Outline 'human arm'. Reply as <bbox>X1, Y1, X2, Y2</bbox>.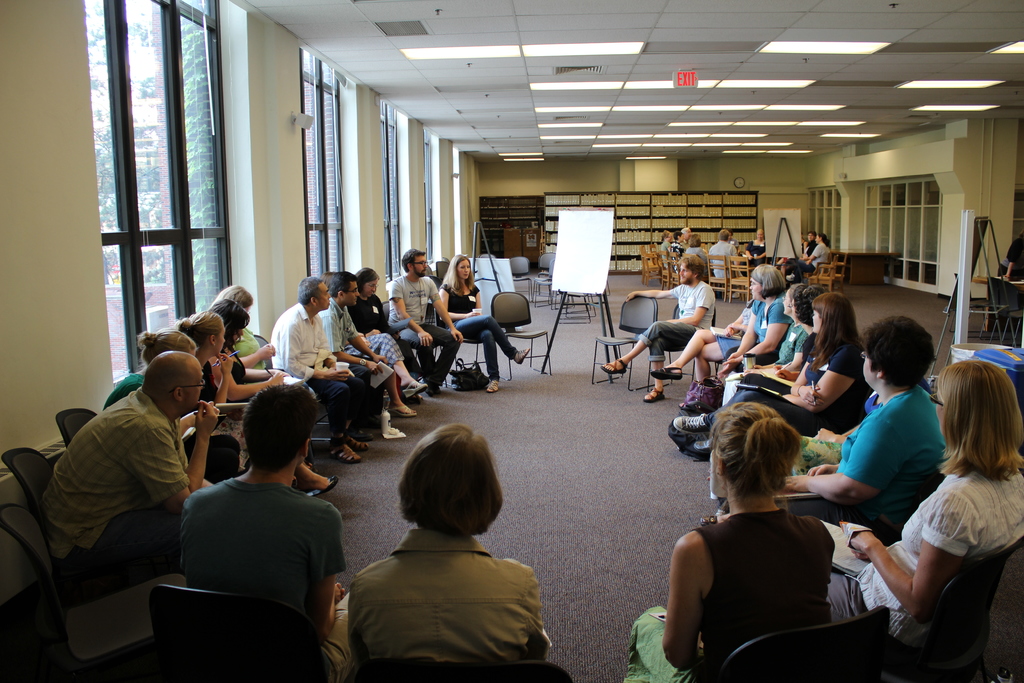
<bbox>125, 400, 220, 511</bbox>.
